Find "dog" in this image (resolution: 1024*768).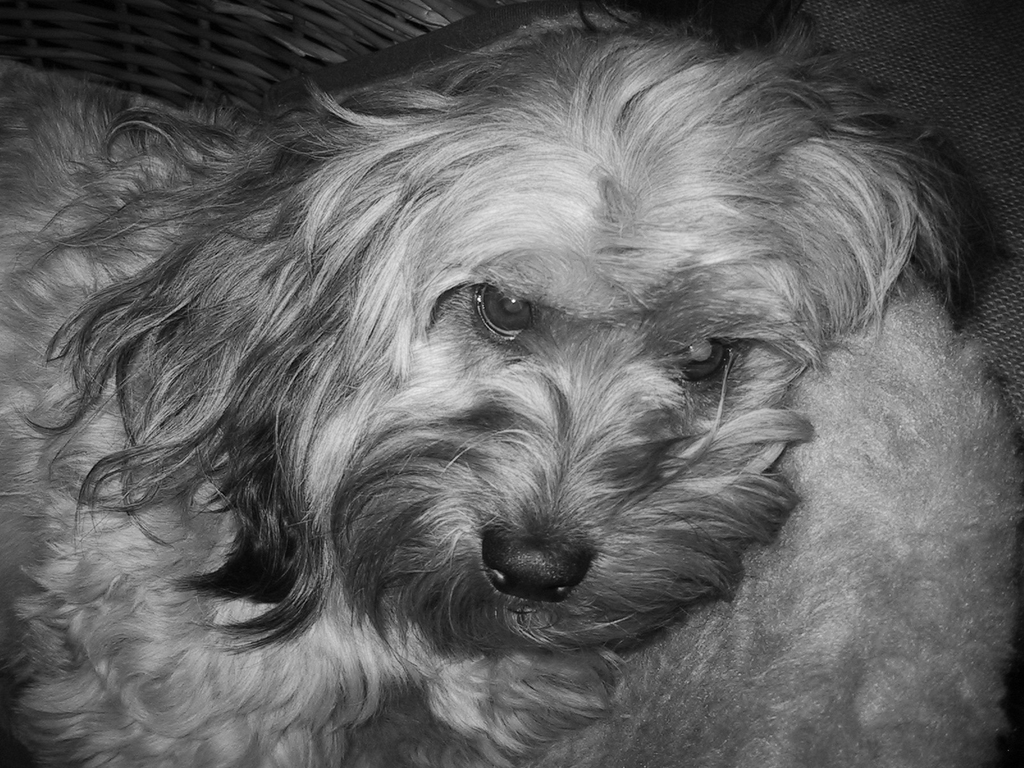
[0,0,970,767].
